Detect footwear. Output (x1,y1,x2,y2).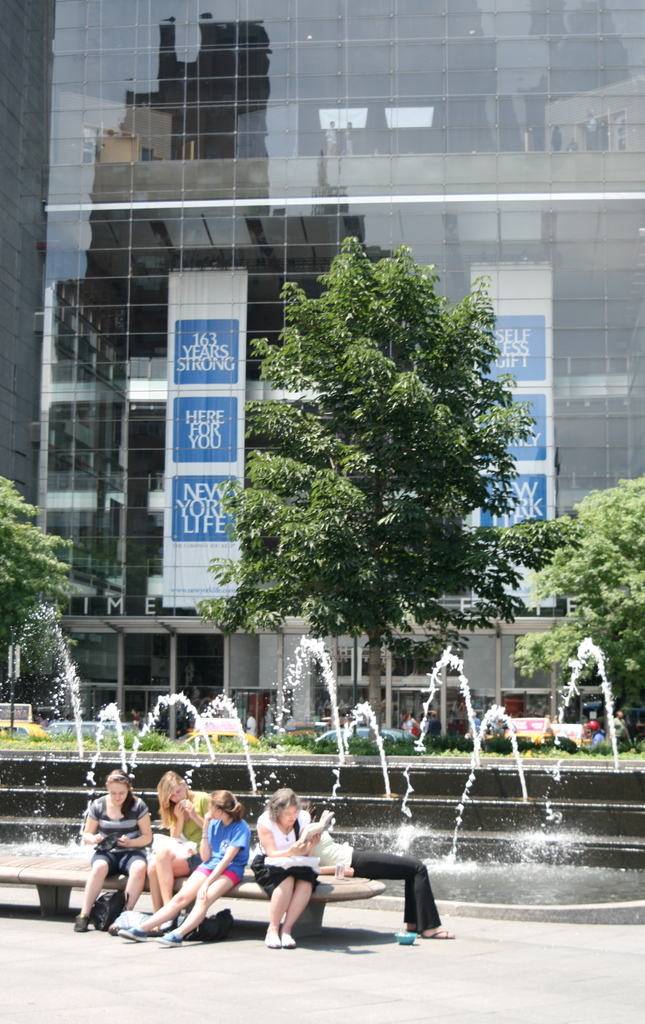
(115,924,154,945).
